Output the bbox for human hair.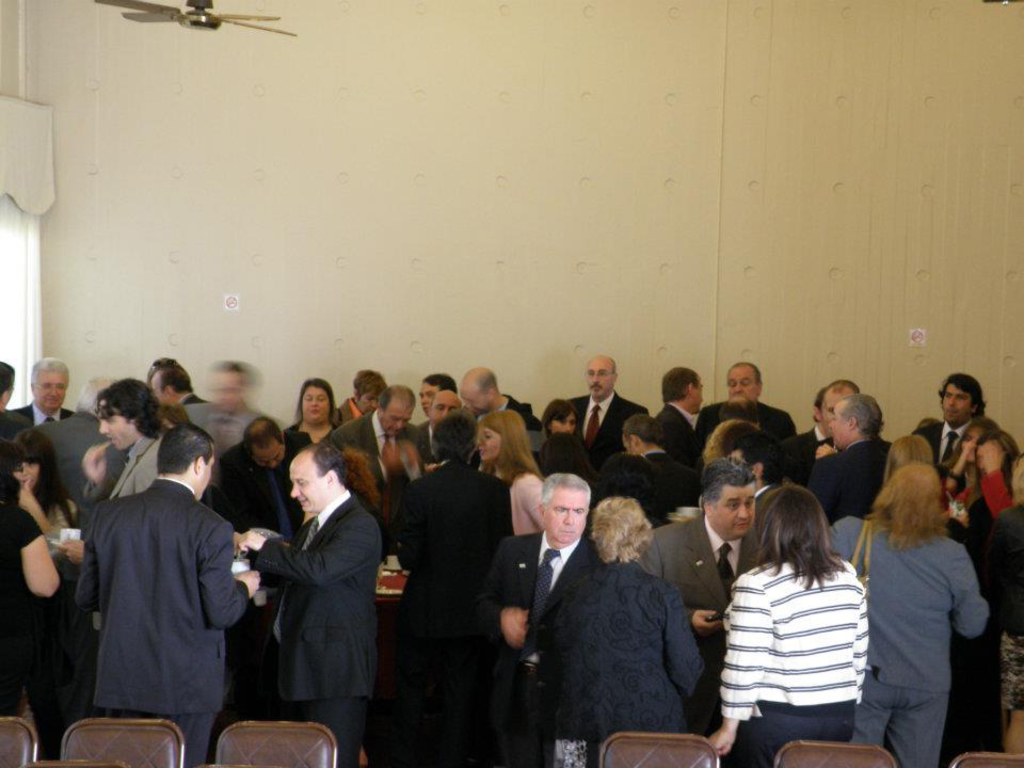
[x1=750, y1=487, x2=839, y2=611].
